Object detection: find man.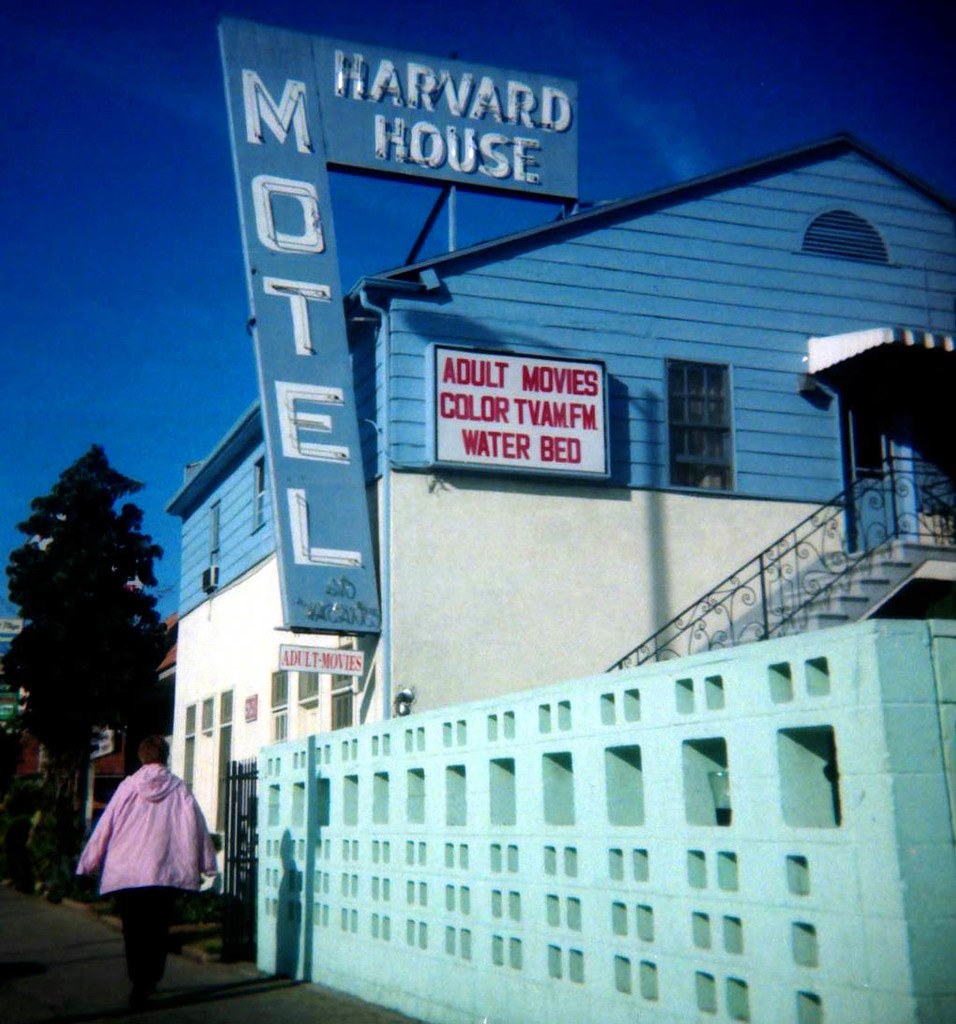
region(70, 724, 221, 997).
